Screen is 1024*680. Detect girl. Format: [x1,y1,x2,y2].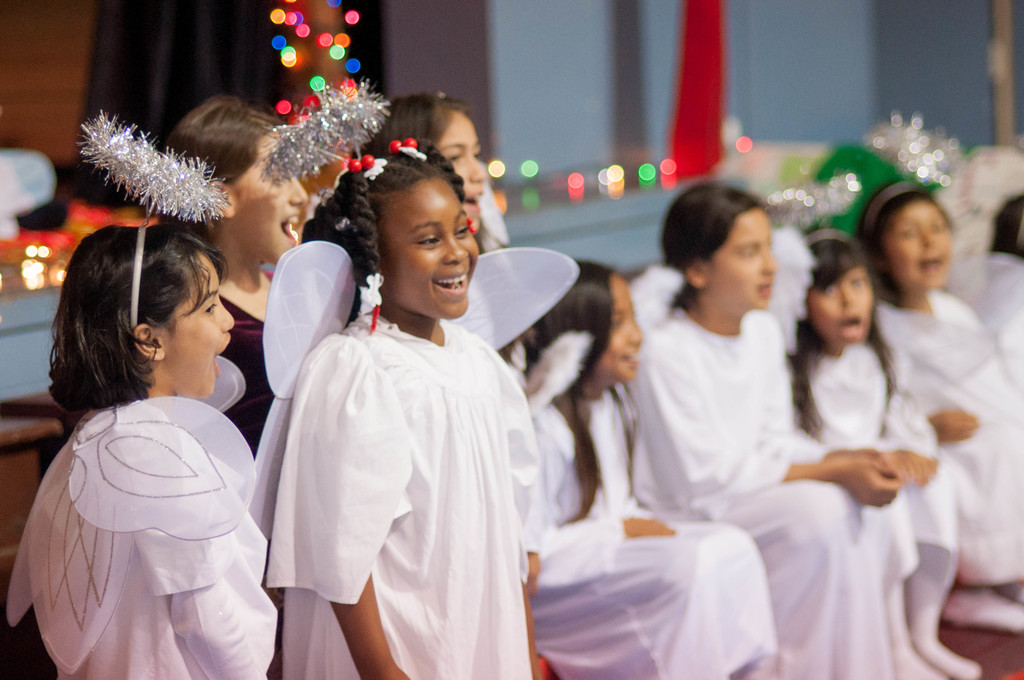
[364,95,508,259].
